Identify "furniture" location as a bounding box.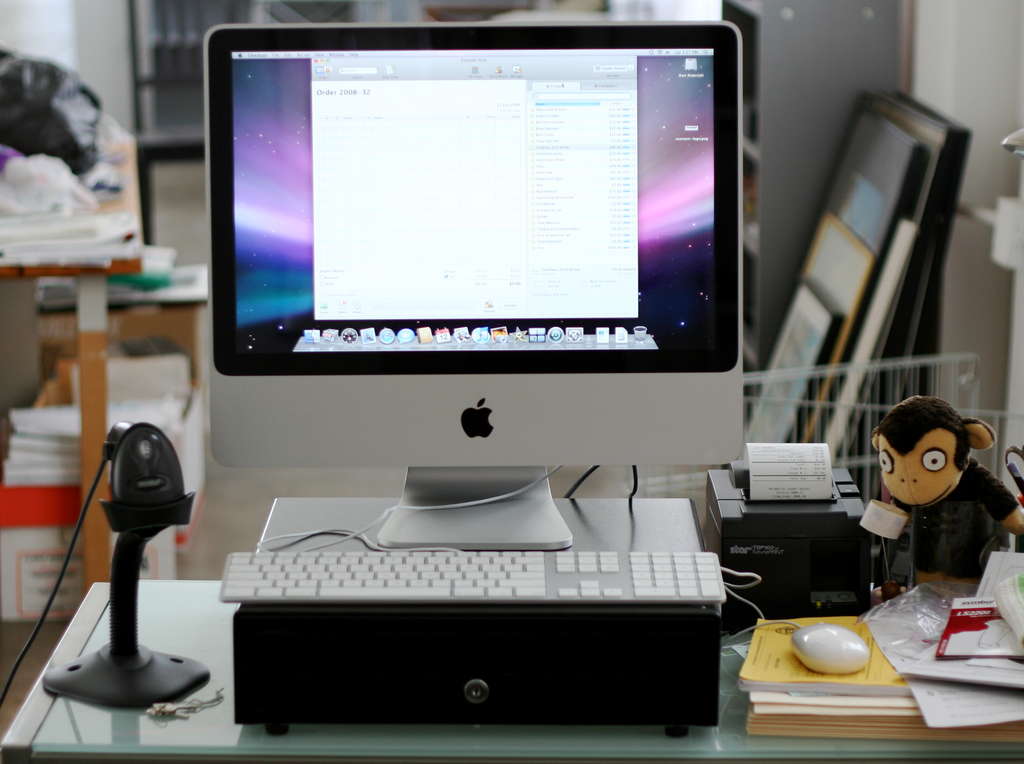
(x1=38, y1=266, x2=209, y2=388).
